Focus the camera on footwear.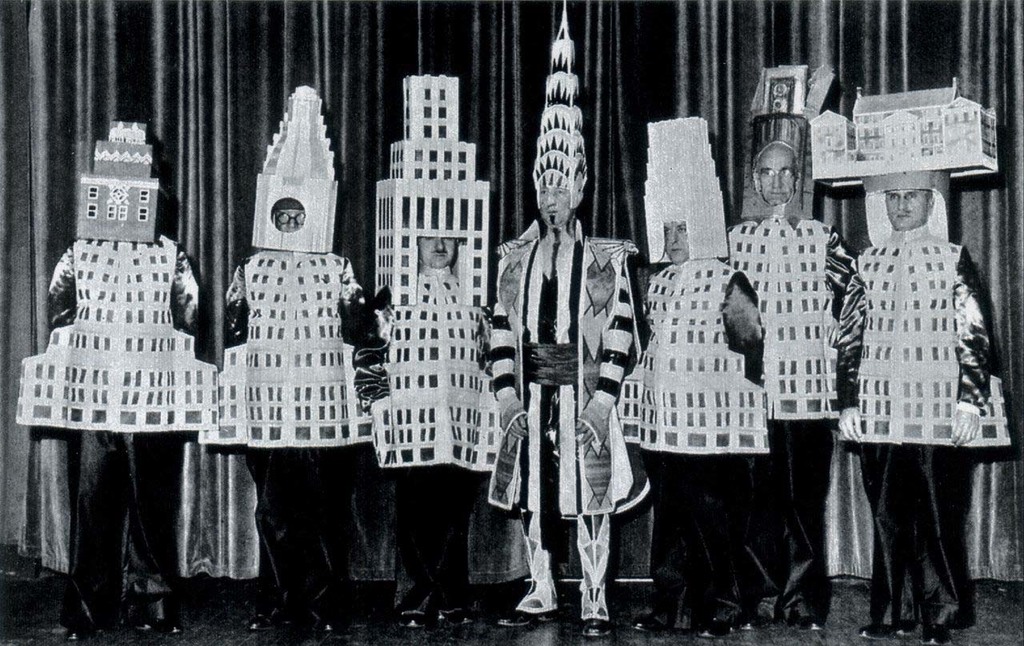
Focus region: 632, 611, 668, 633.
